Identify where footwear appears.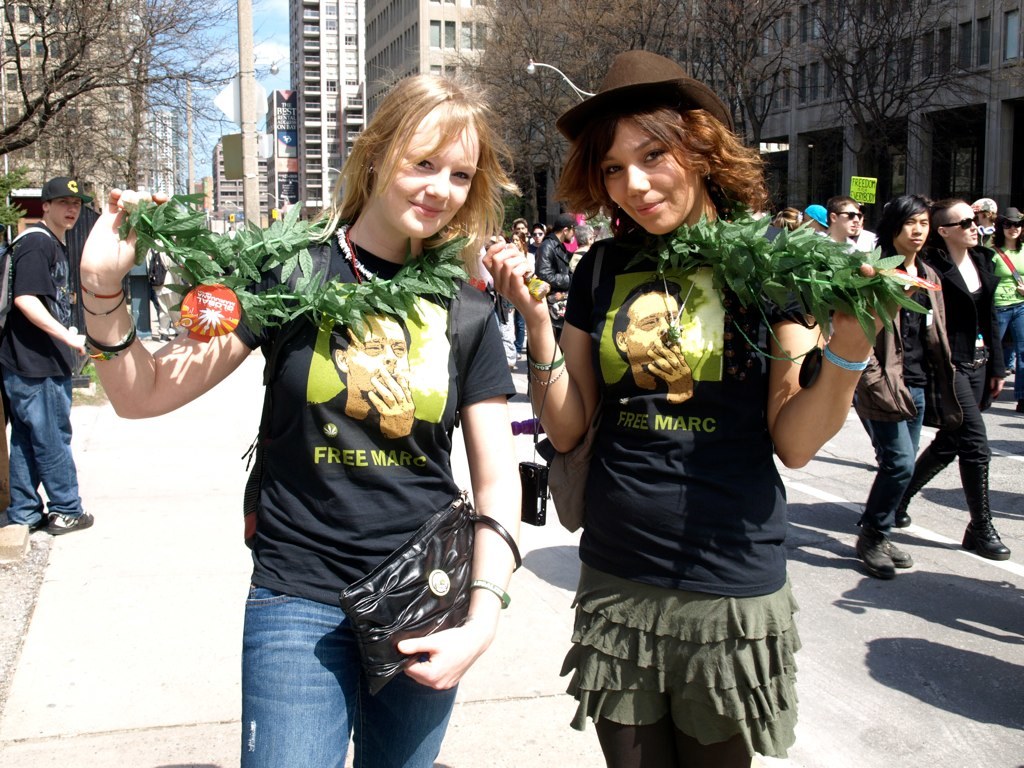
Appears at (left=854, top=536, right=897, bottom=581).
